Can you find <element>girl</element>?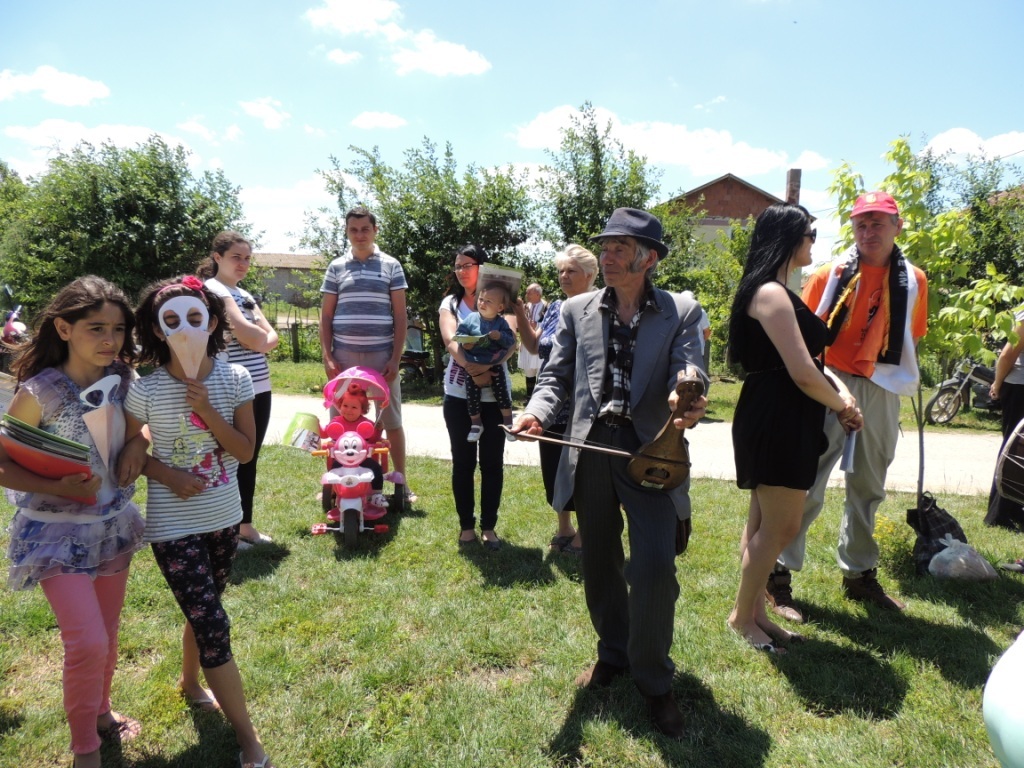
Yes, bounding box: [x1=123, y1=275, x2=275, y2=767].
